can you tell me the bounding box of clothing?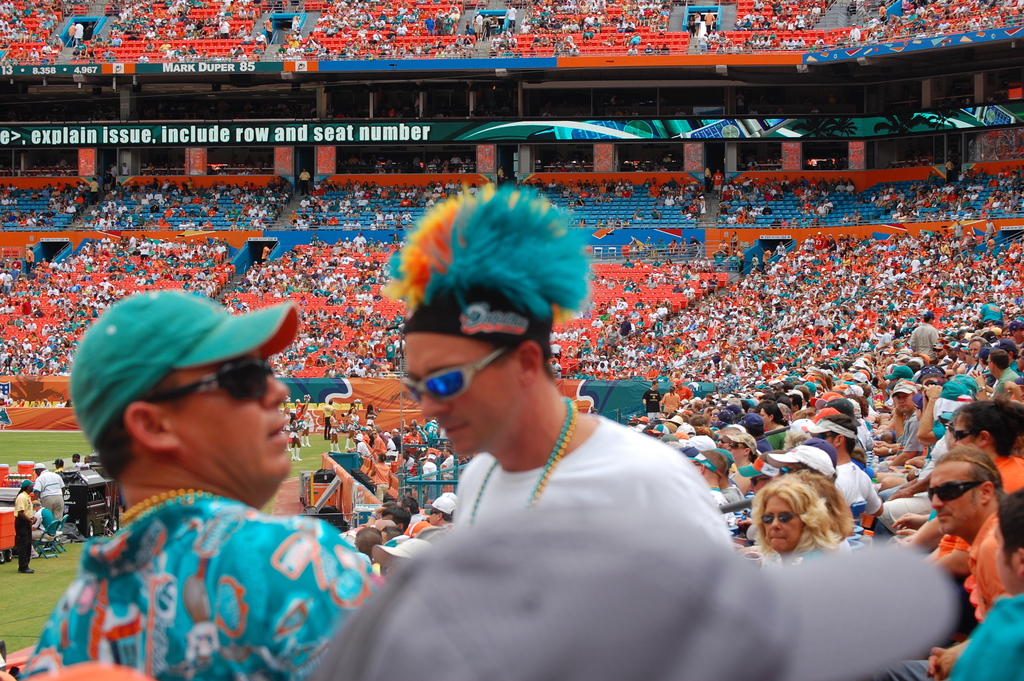
732/94/748/117.
